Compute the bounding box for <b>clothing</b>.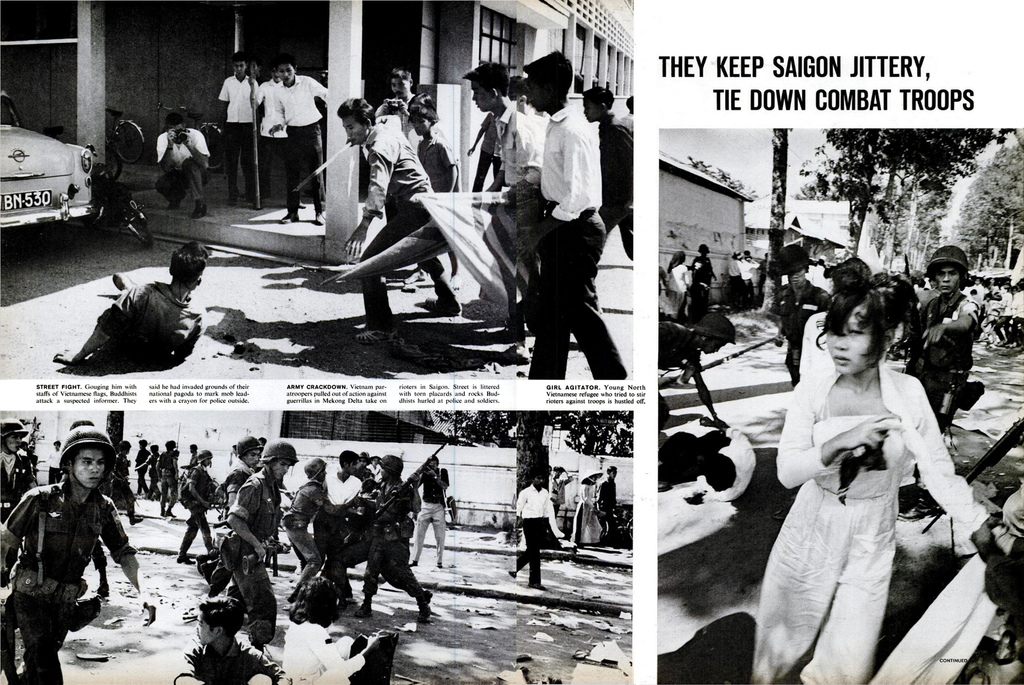
x1=414, y1=471, x2=447, y2=552.
